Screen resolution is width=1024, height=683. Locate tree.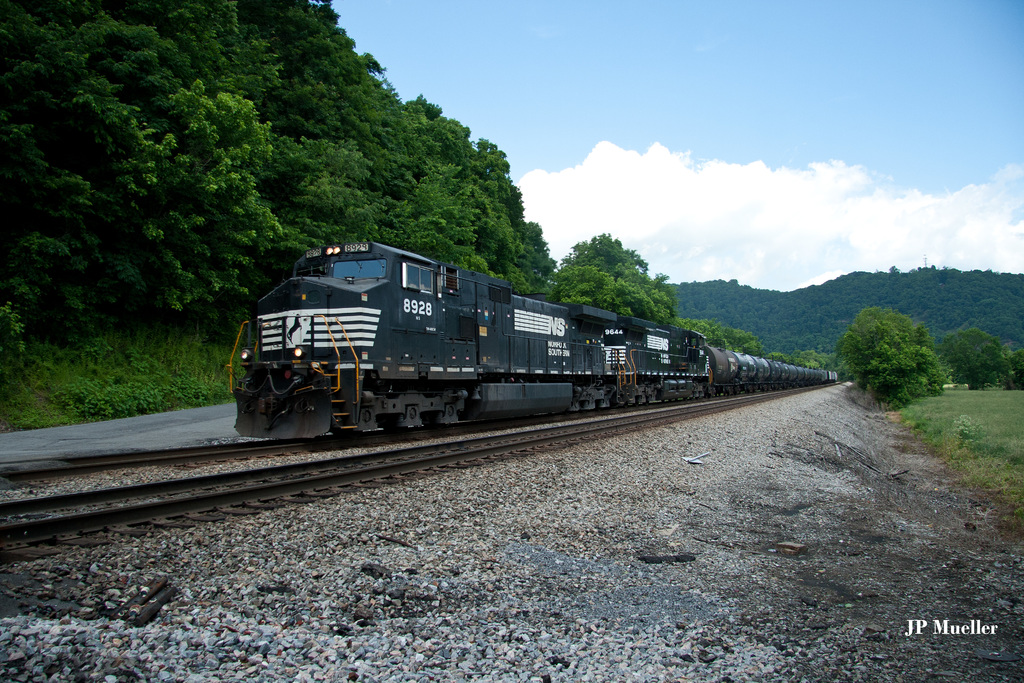
[556, 232, 671, 325].
